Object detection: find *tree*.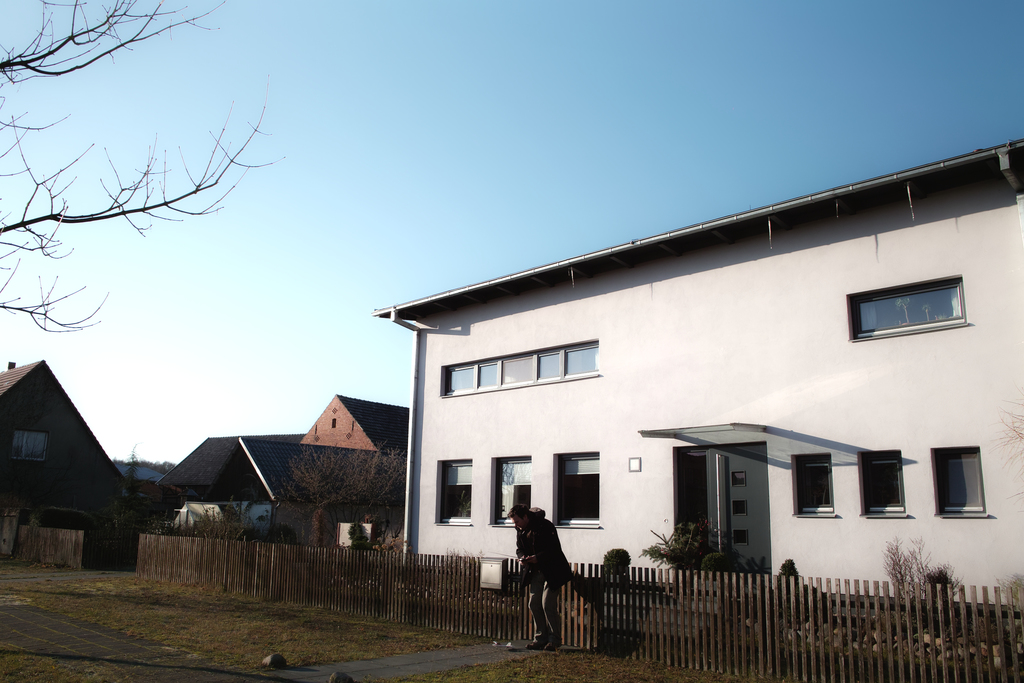
bbox=(288, 416, 400, 549).
